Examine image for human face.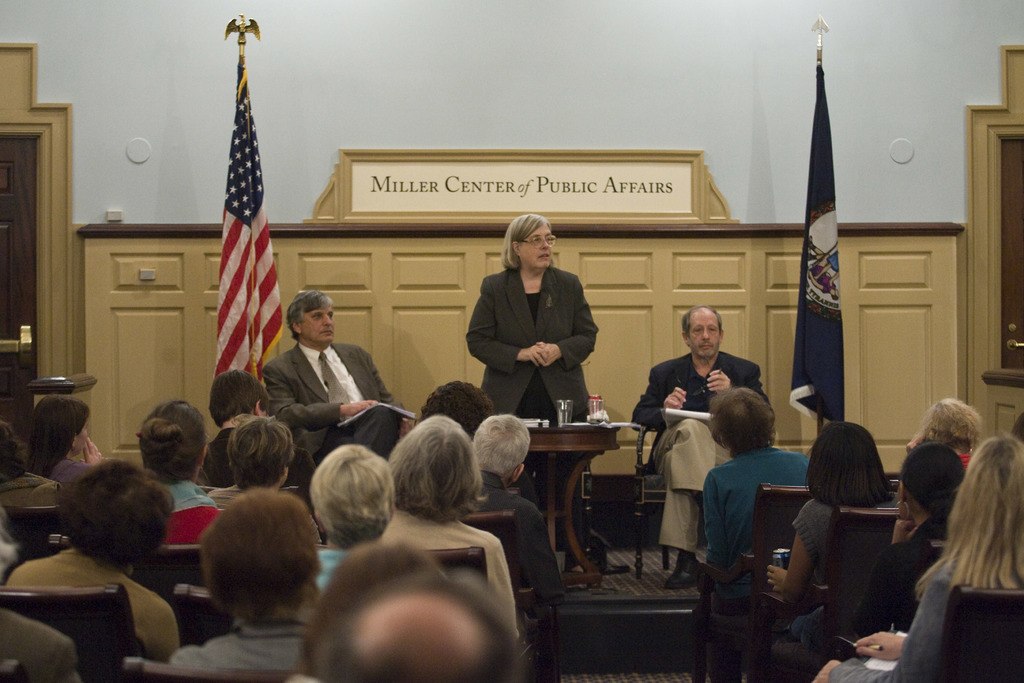
Examination result: rect(294, 298, 338, 344).
